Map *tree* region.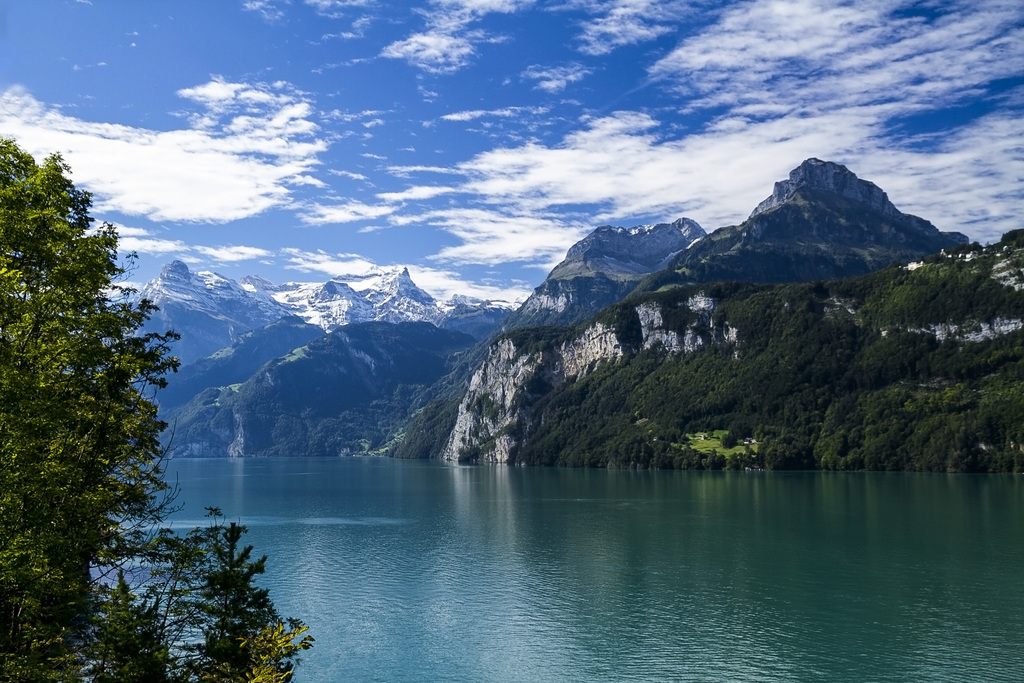
Mapped to (180, 493, 313, 682).
